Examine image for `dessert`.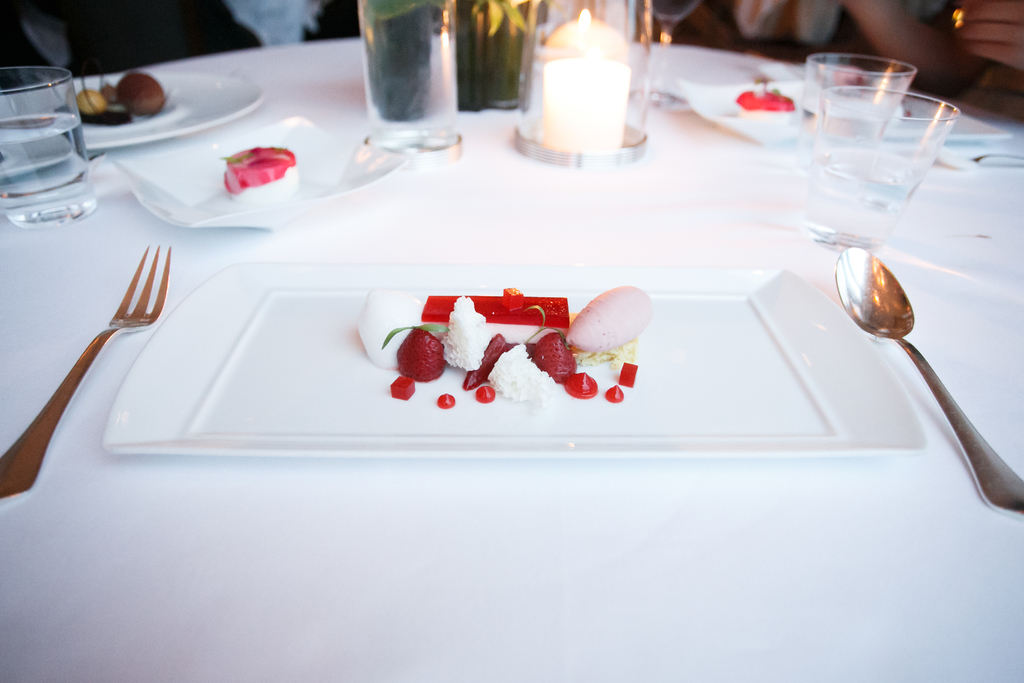
Examination result: 77, 69, 156, 115.
